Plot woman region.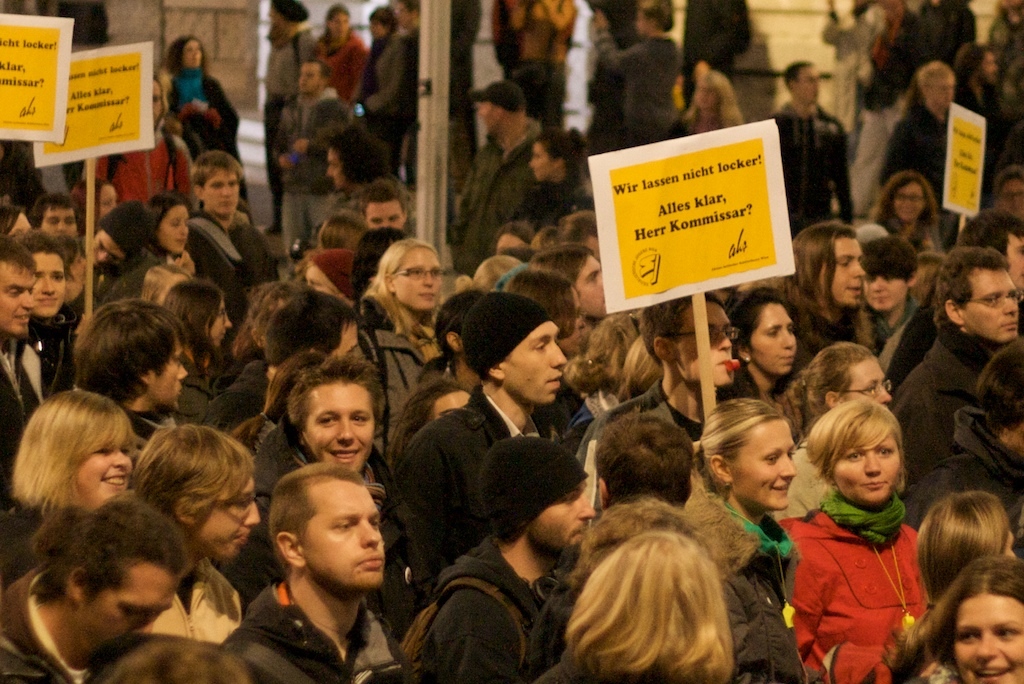
Plotted at crop(135, 431, 266, 647).
